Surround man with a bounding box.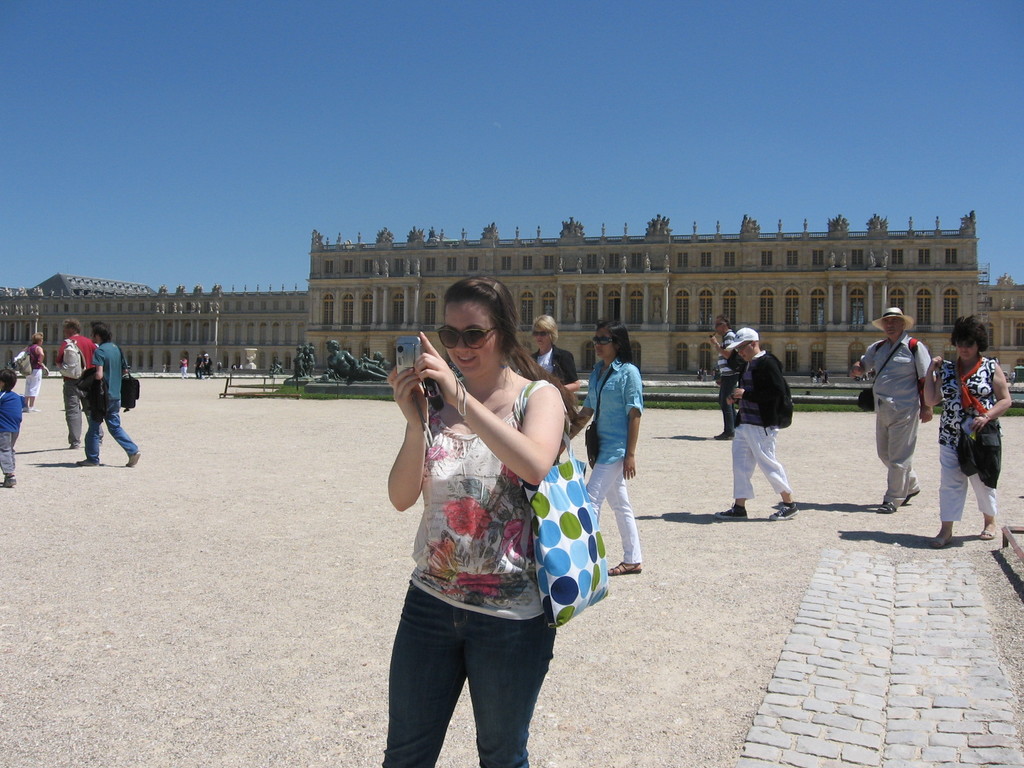
[left=870, top=312, right=955, bottom=523].
